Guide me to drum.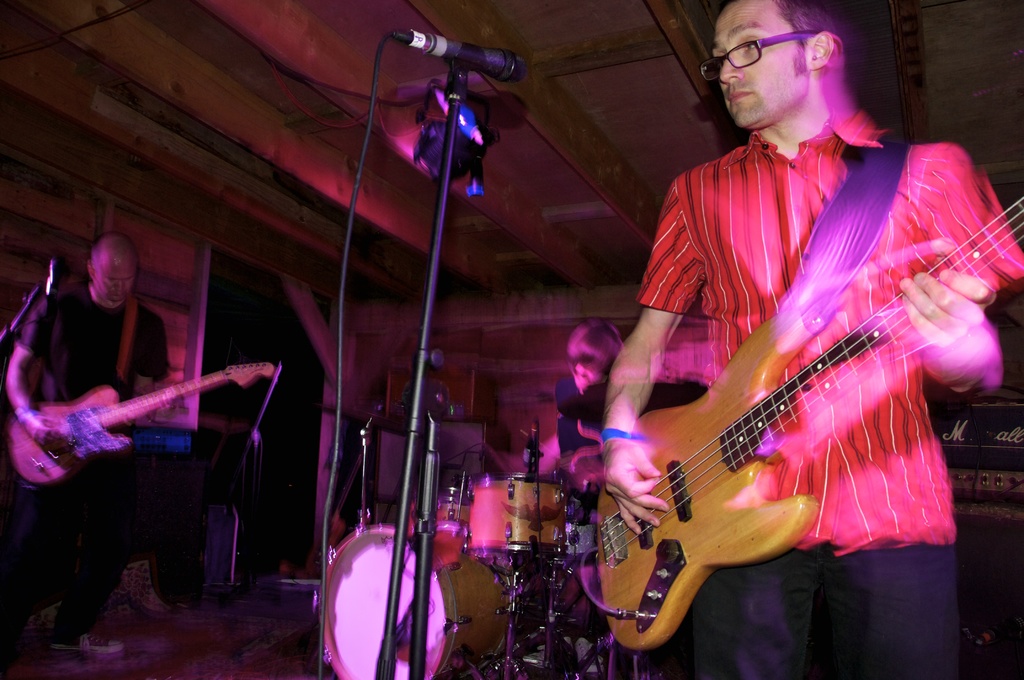
Guidance: <box>314,518,527,679</box>.
